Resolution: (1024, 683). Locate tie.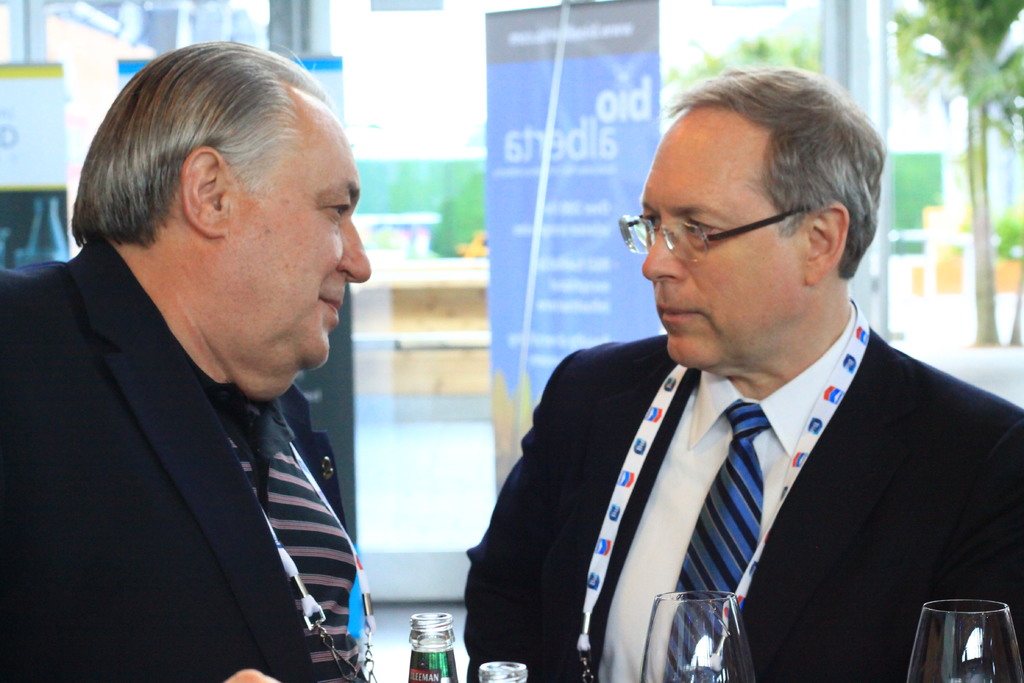
[663, 399, 771, 682].
